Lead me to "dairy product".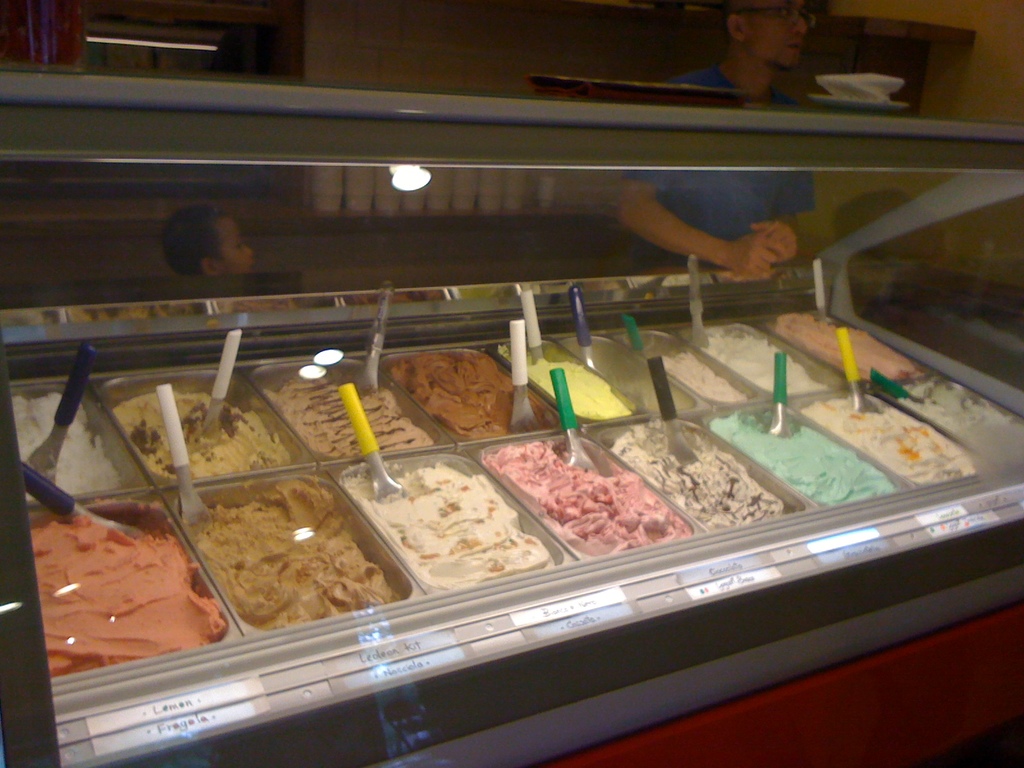
Lead to 489, 441, 701, 556.
